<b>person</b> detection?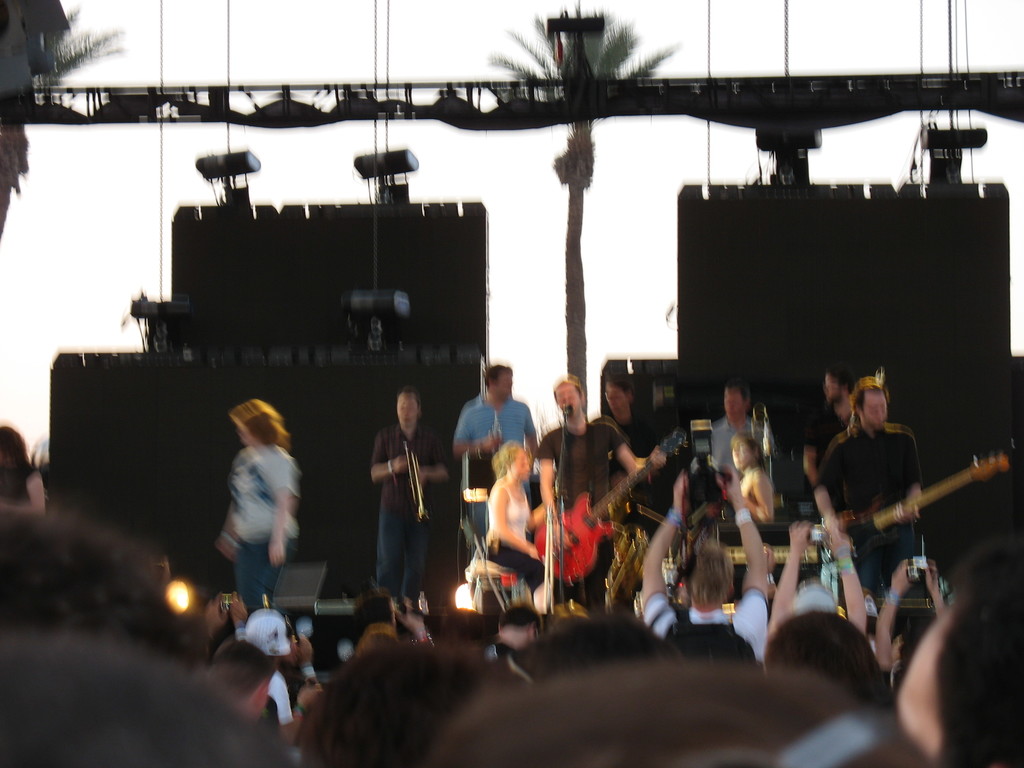
<box>740,430,775,524</box>
